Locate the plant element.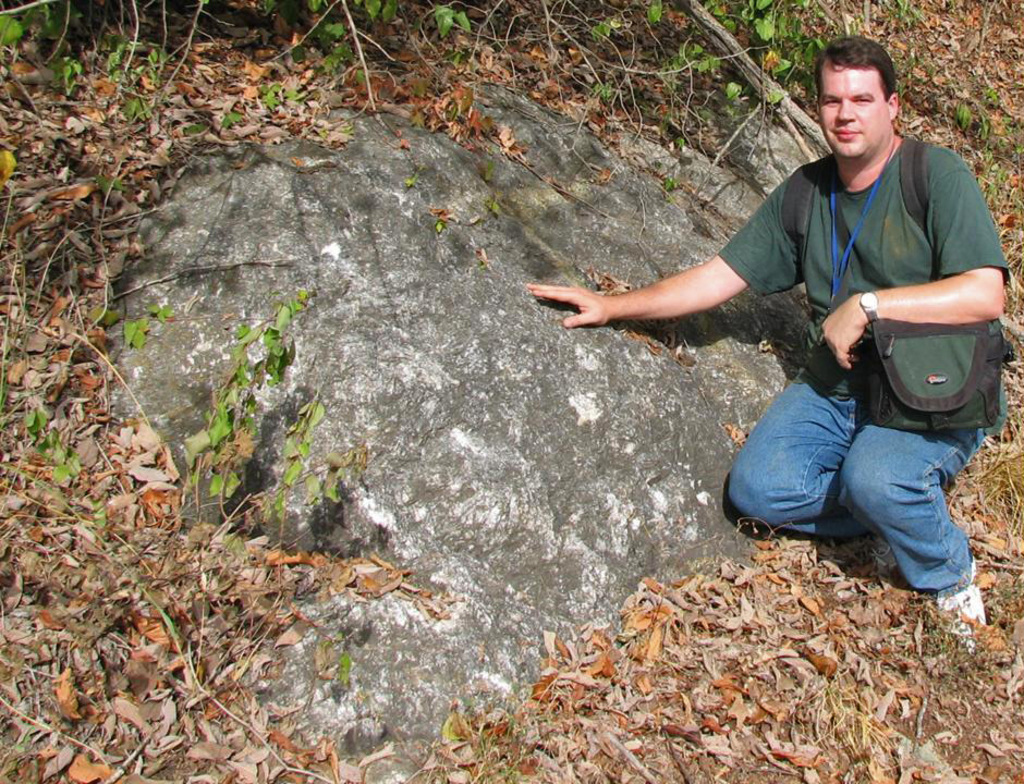
Element bbox: l=691, t=0, r=767, b=109.
